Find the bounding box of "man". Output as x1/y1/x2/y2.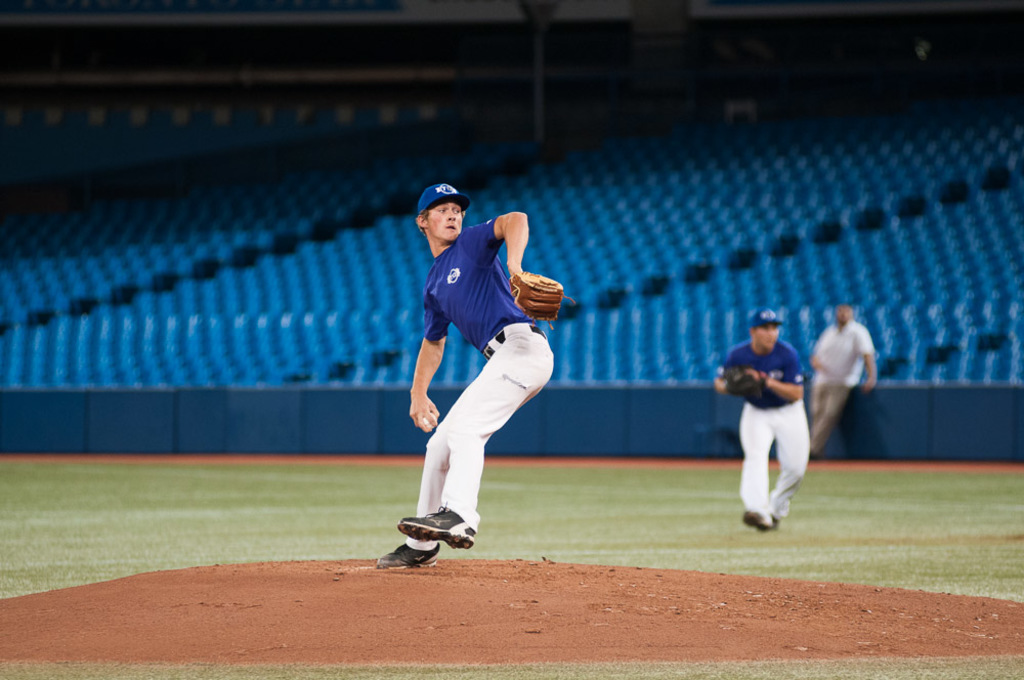
376/181/555/563.
